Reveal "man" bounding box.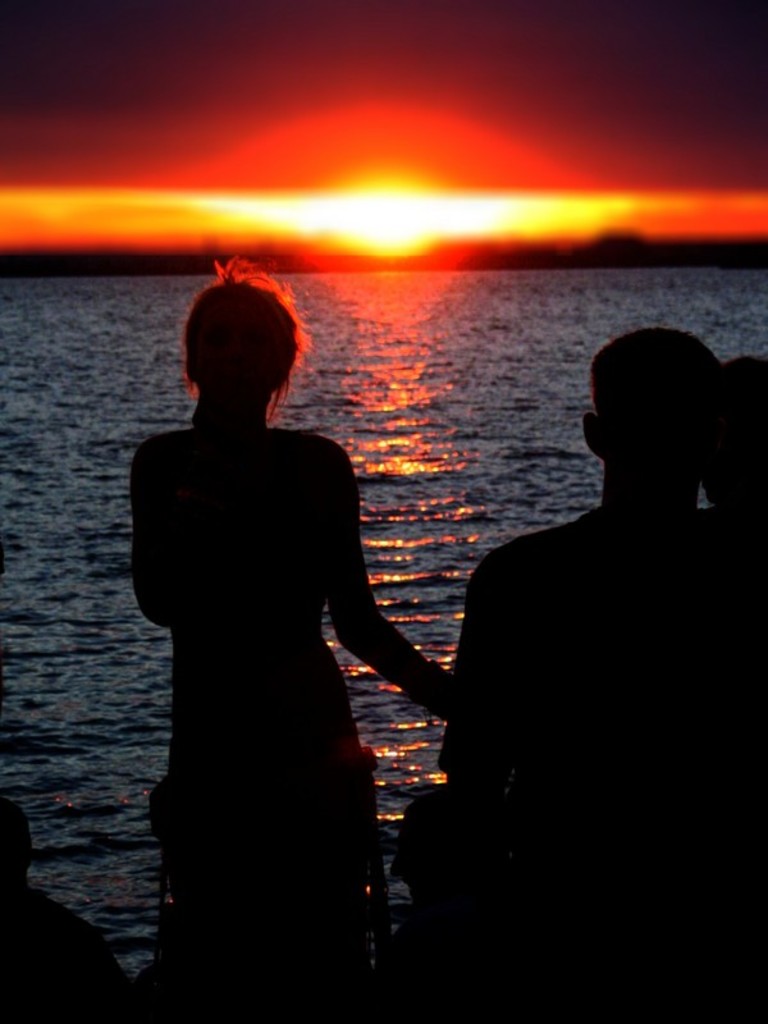
Revealed: rect(434, 300, 740, 946).
